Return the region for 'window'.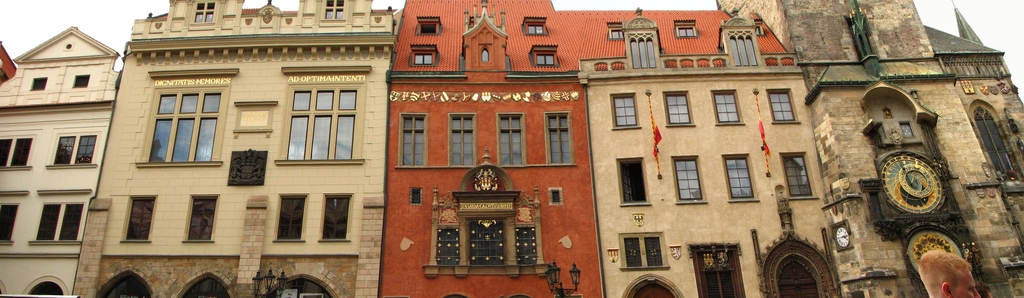
(left=780, top=149, right=812, bottom=201).
